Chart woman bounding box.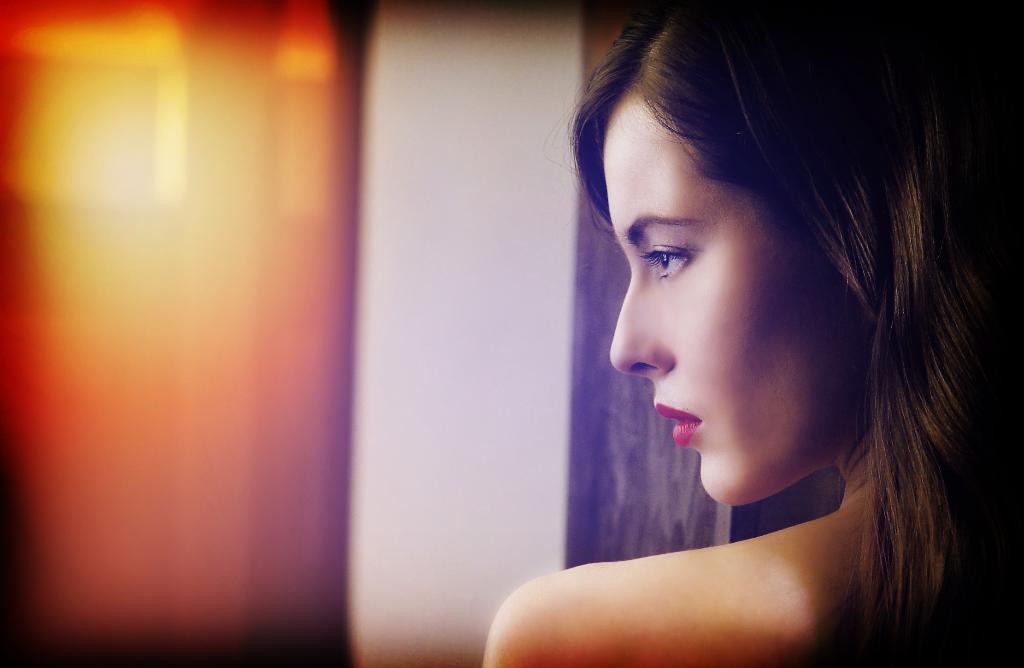
Charted: {"left": 483, "top": 0, "right": 1023, "bottom": 667}.
